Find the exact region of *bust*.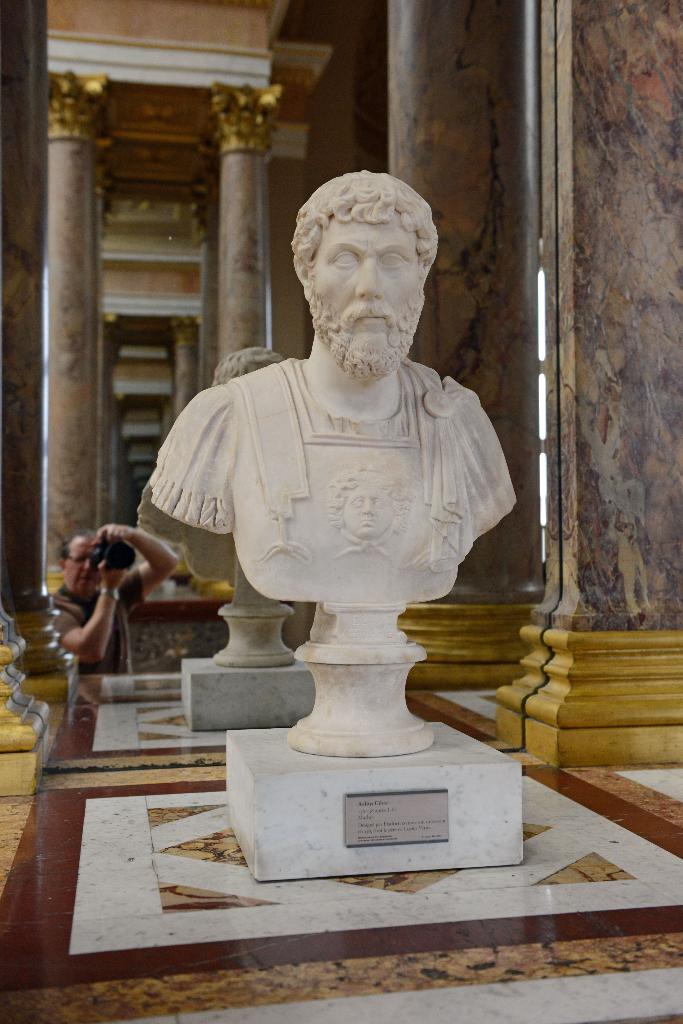
Exact region: Rect(151, 171, 520, 608).
